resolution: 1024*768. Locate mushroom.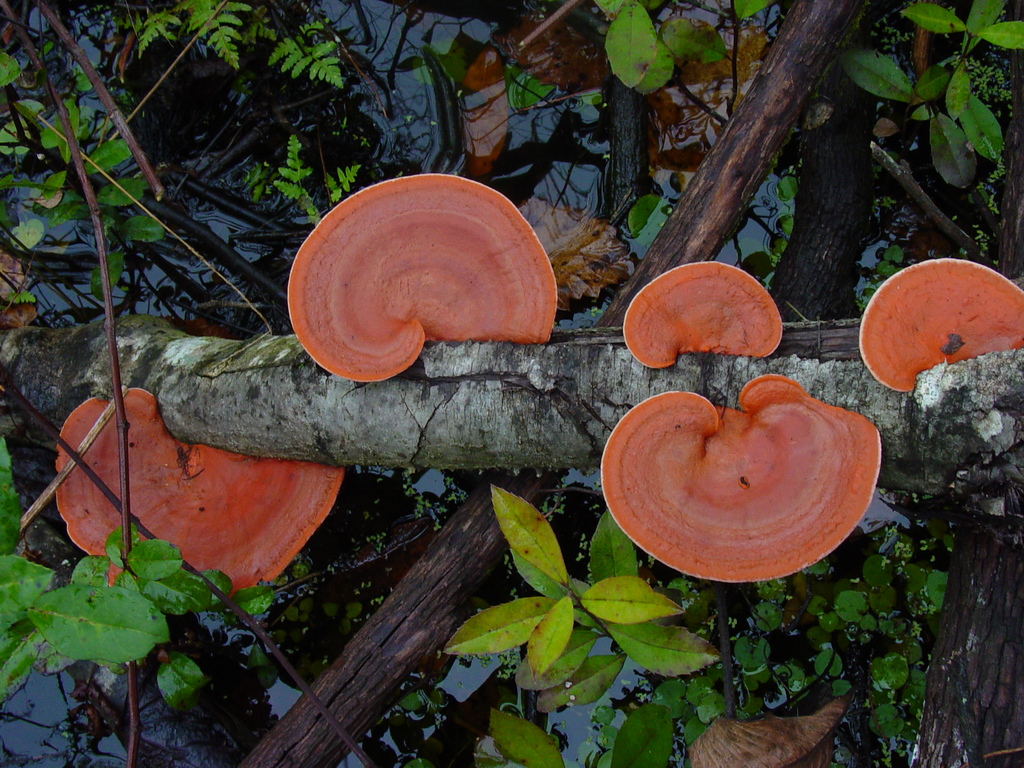
621/260/784/369.
